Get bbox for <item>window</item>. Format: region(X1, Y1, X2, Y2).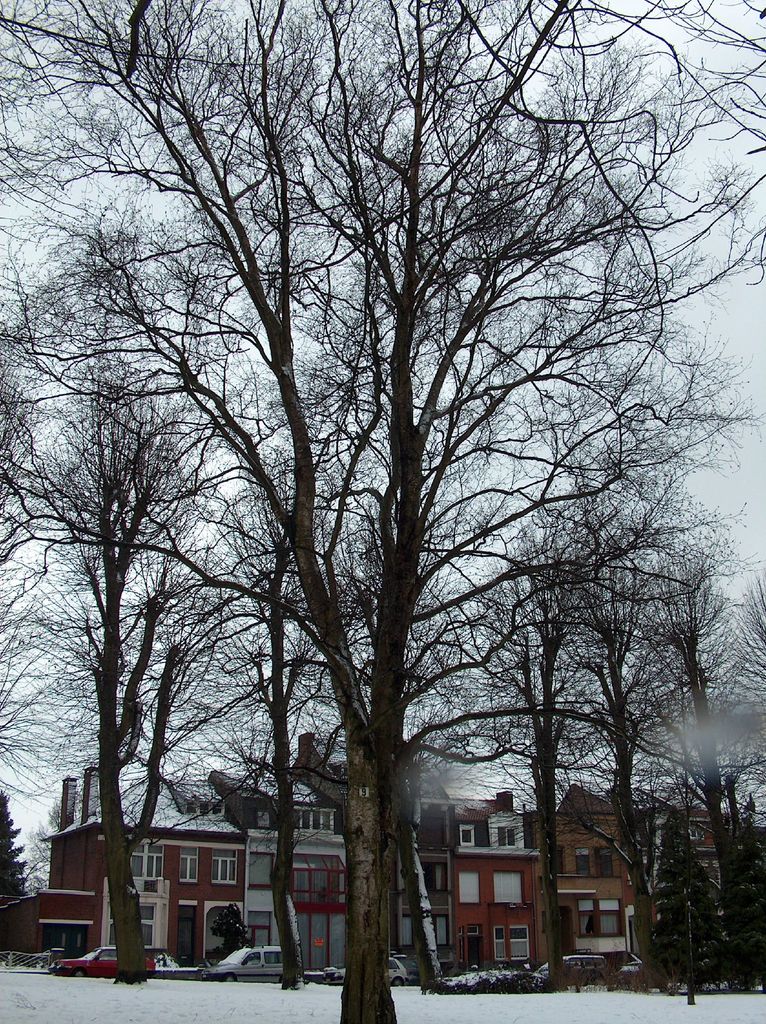
region(460, 822, 474, 848).
